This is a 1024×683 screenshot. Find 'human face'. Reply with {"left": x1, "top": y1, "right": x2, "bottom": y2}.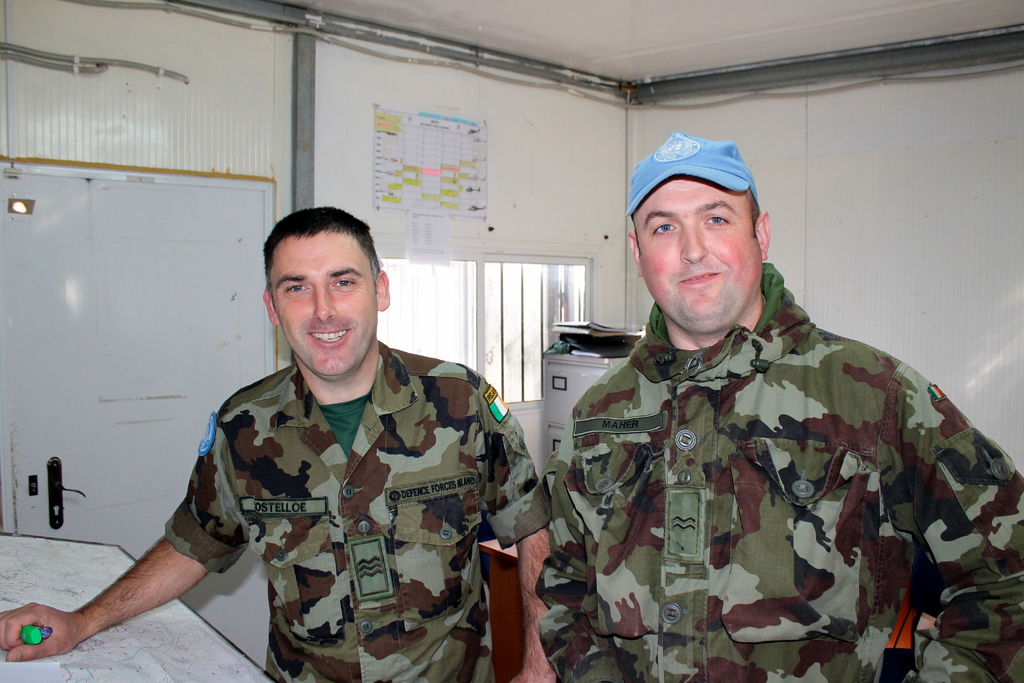
{"left": 633, "top": 176, "right": 763, "bottom": 332}.
